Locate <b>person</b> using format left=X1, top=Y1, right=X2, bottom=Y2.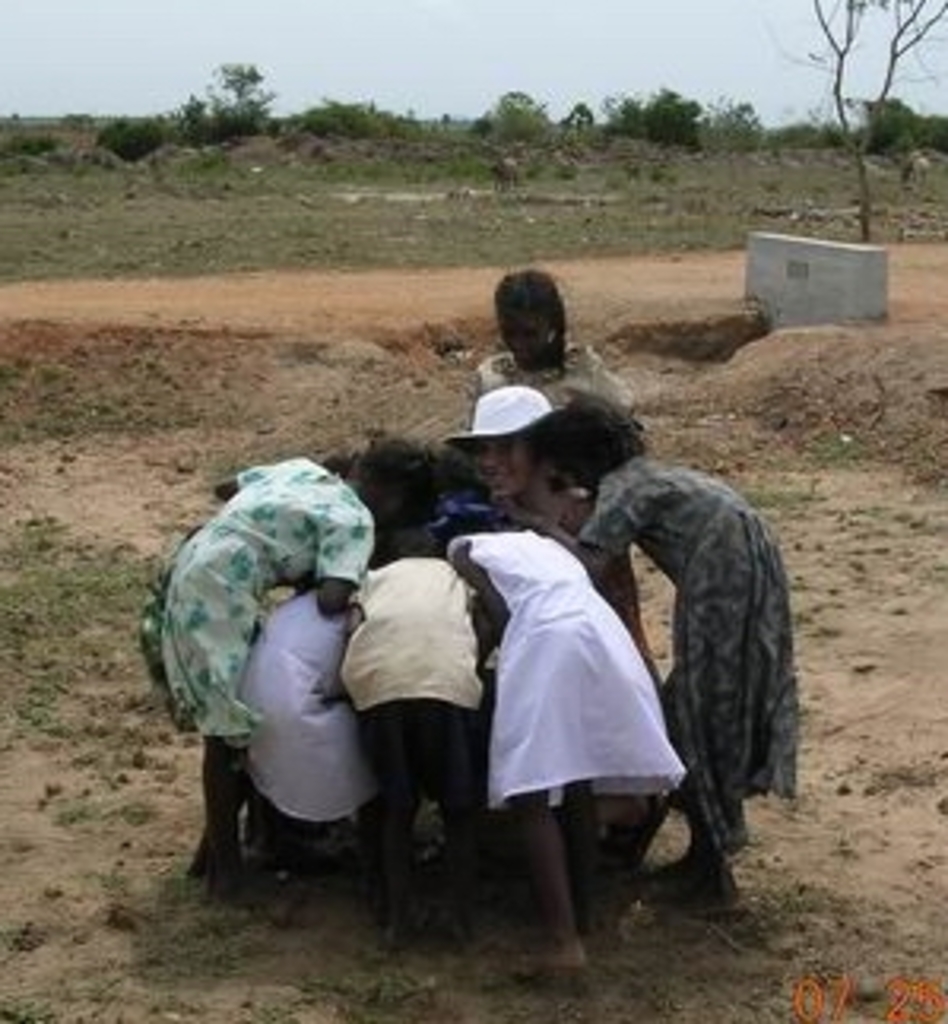
left=330, top=542, right=498, bottom=957.
